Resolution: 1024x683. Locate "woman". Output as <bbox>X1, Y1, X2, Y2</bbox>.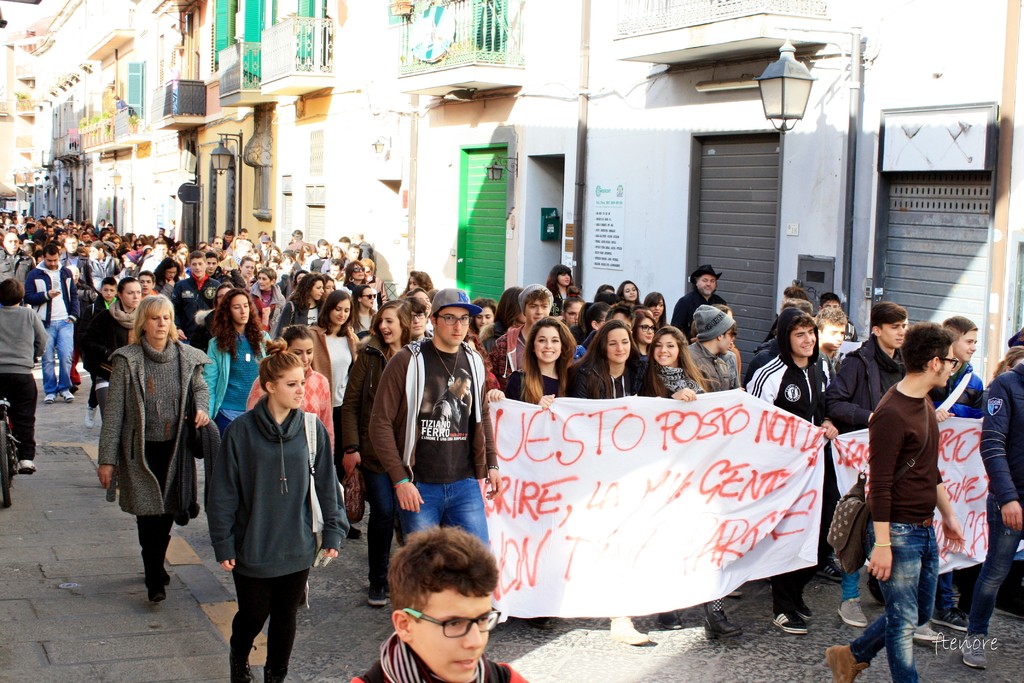
<bbox>132, 238, 144, 250</bbox>.
